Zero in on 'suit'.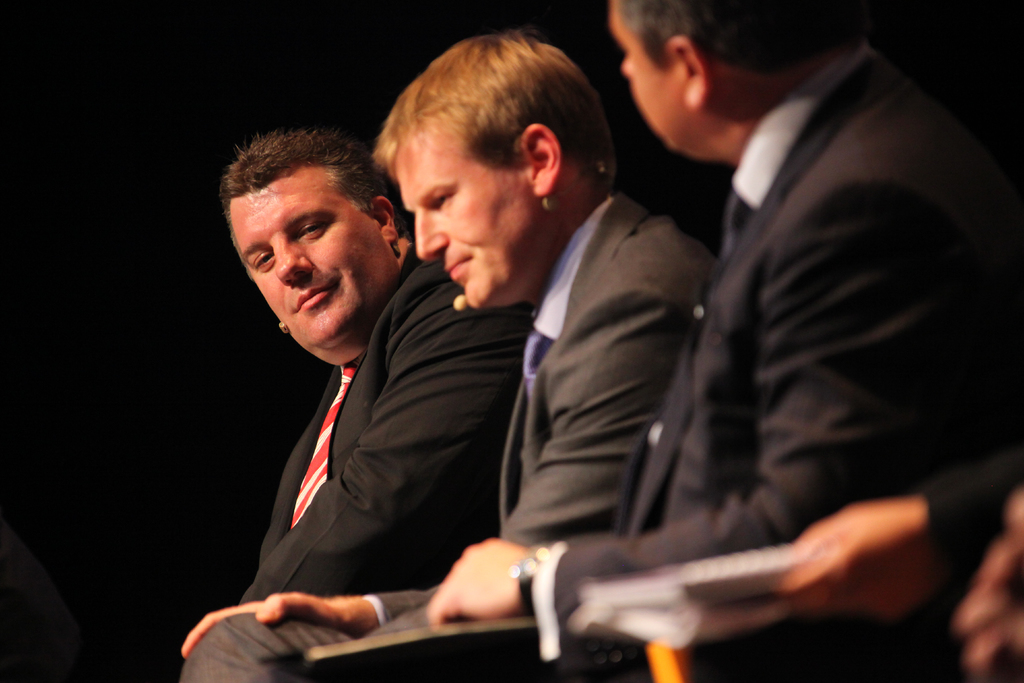
Zeroed in: [x1=621, y1=22, x2=954, y2=634].
